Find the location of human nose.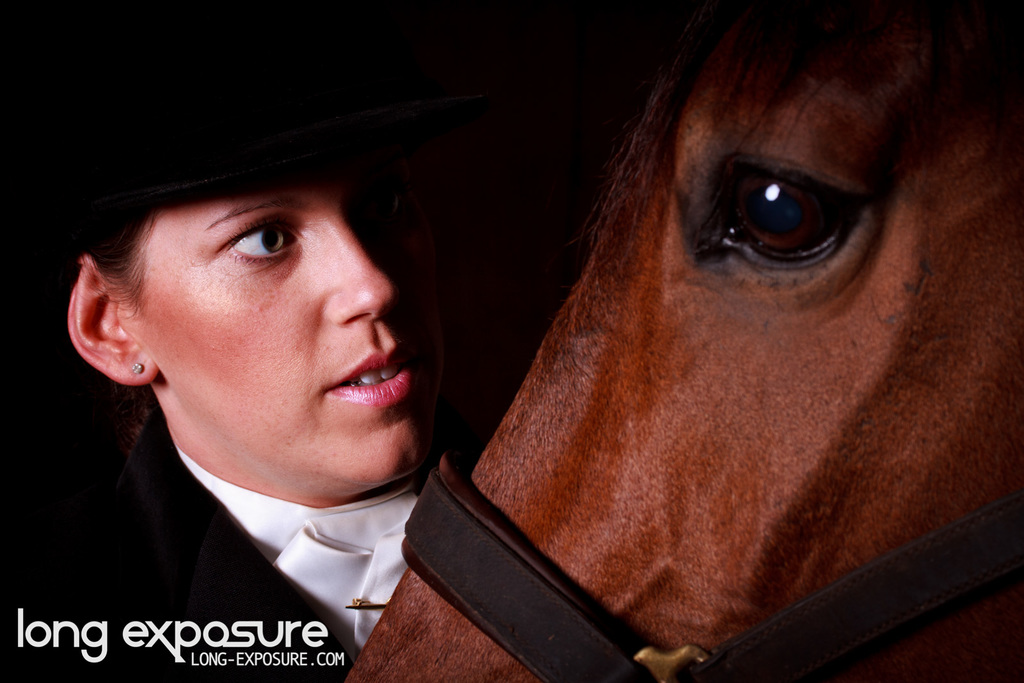
Location: (324, 203, 399, 326).
